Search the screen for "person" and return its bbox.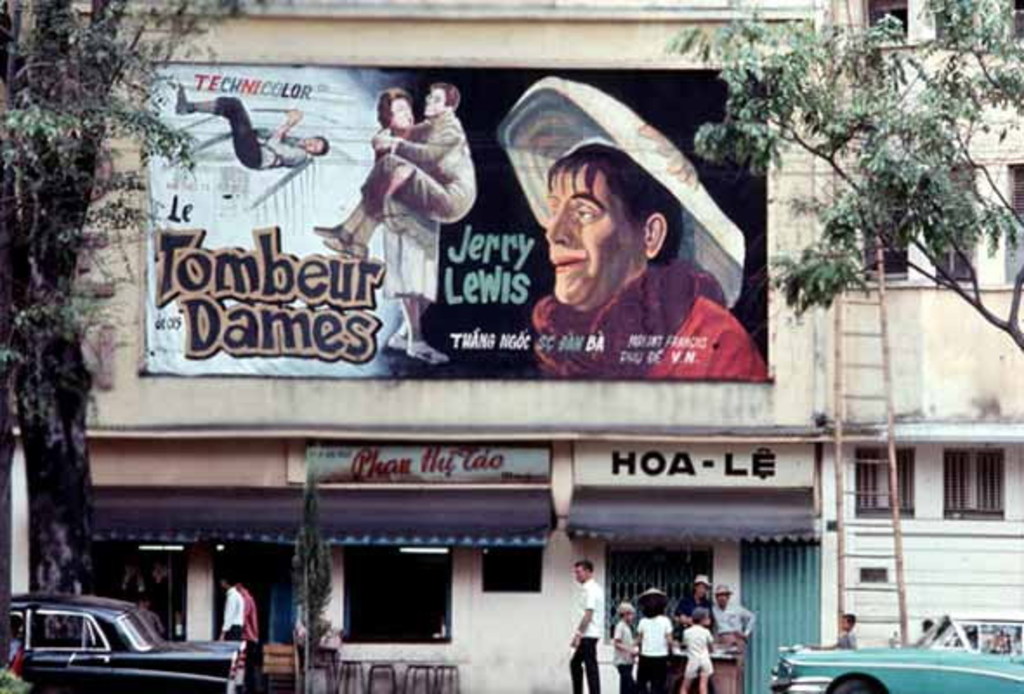
Found: [left=677, top=571, right=715, bottom=625].
